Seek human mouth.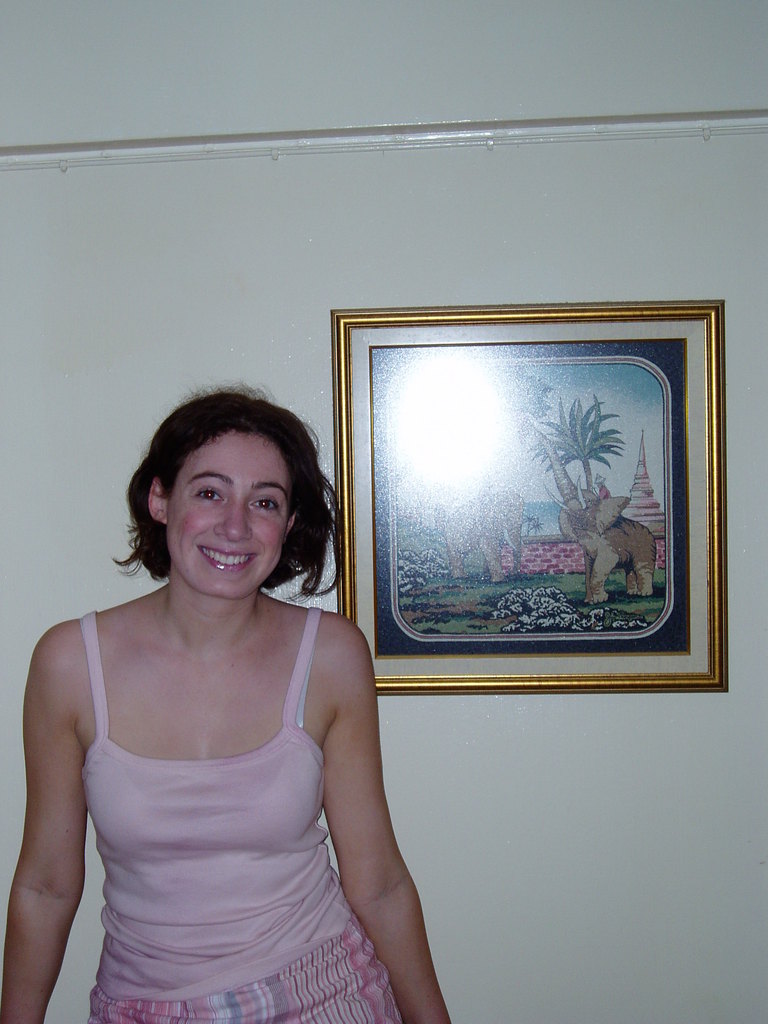
<bbox>200, 543, 252, 574</bbox>.
